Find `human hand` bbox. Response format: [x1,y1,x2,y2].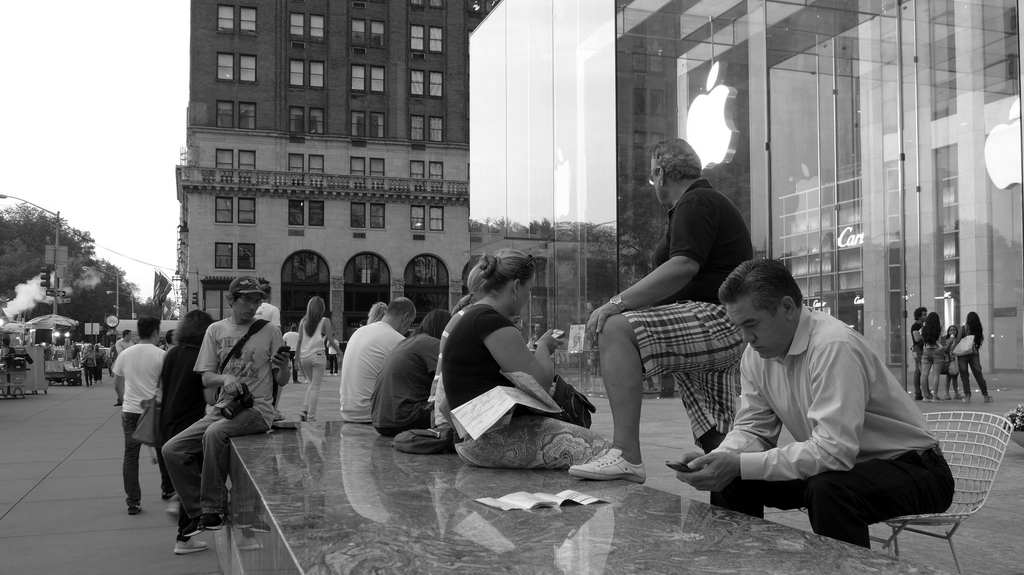
[585,302,624,345].
